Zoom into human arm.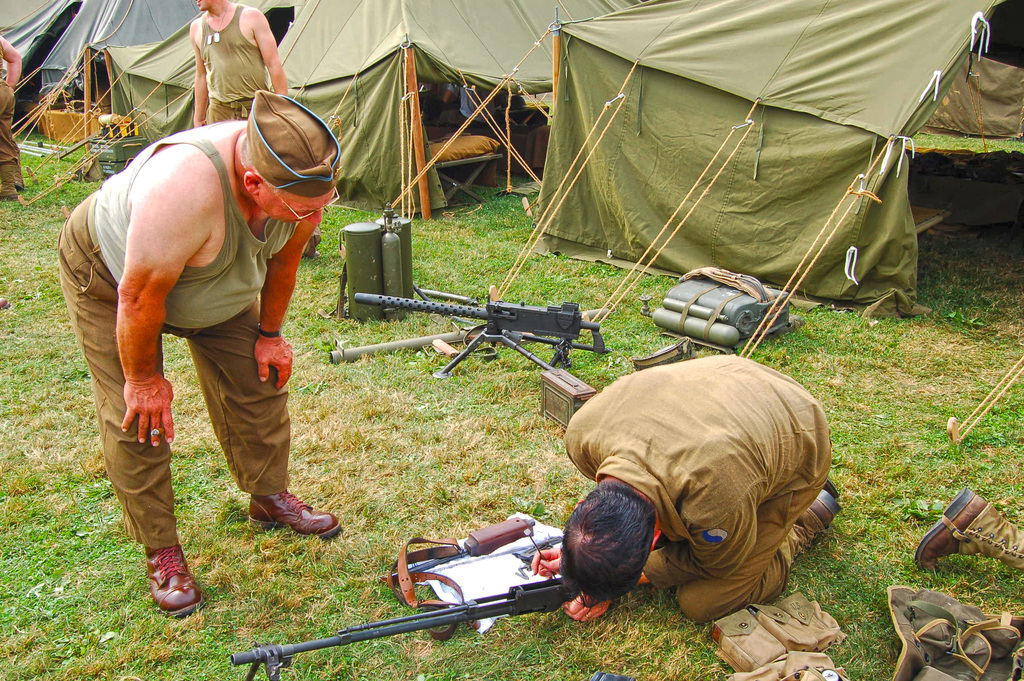
Zoom target: 552,504,774,632.
